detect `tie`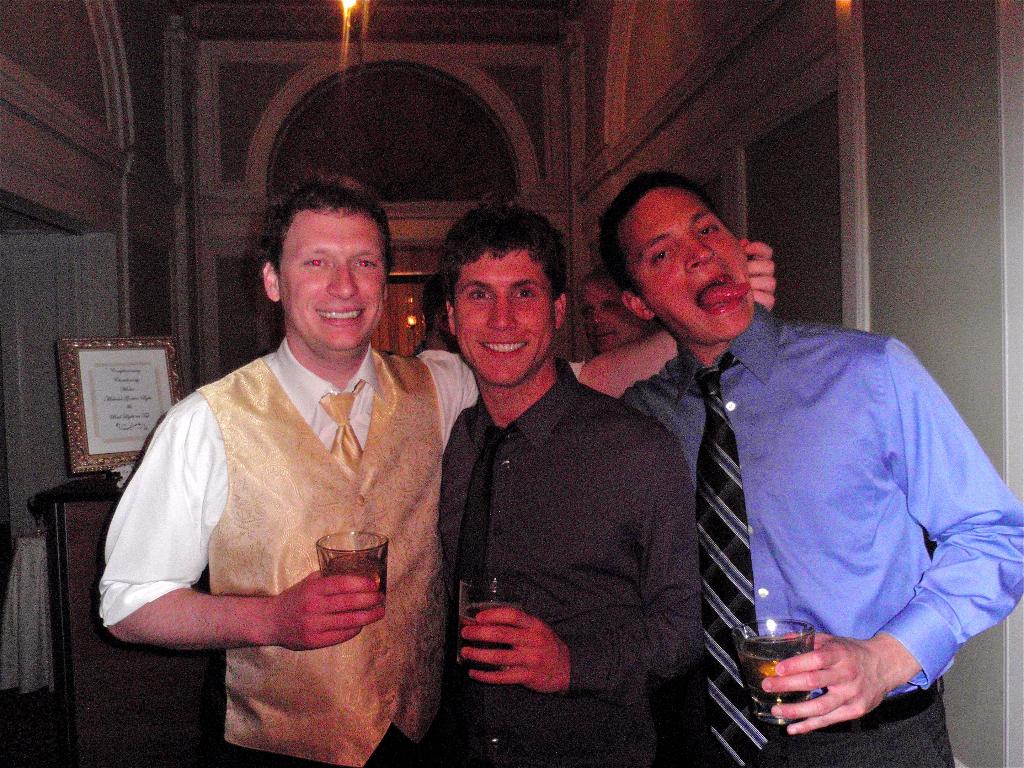
l=696, t=353, r=756, b=767
